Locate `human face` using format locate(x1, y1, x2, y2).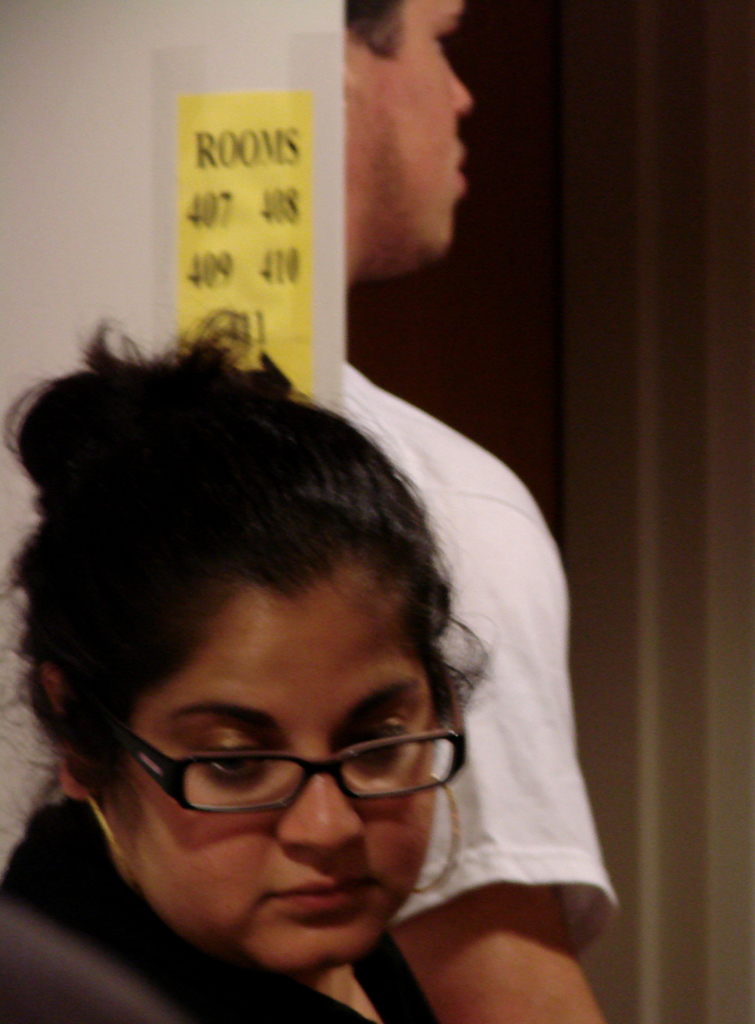
locate(111, 559, 436, 972).
